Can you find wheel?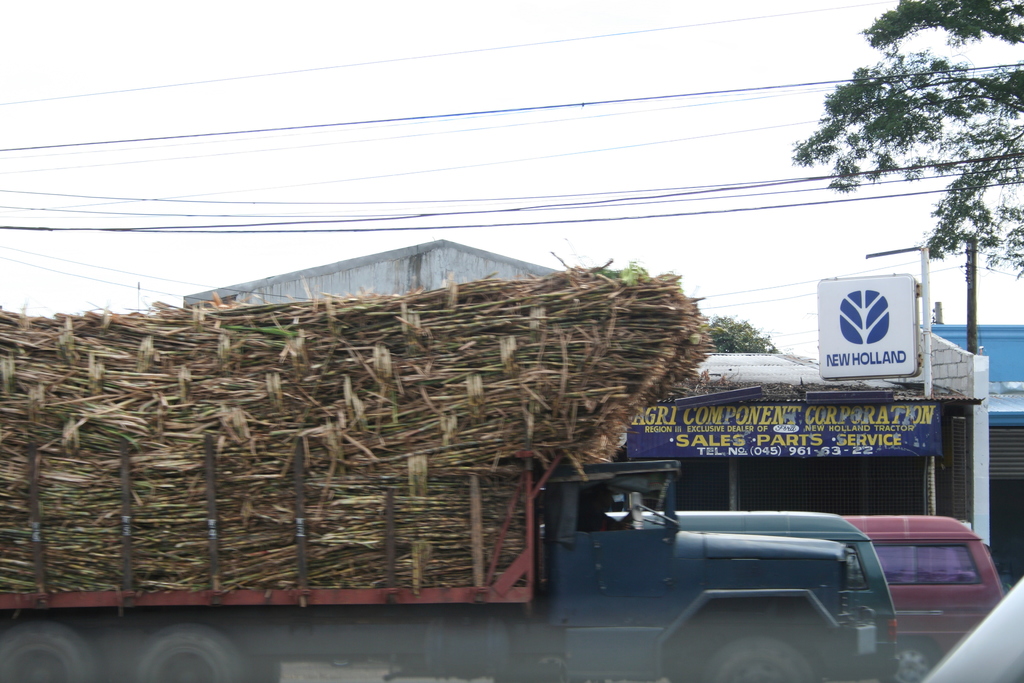
Yes, bounding box: select_region(888, 646, 940, 682).
